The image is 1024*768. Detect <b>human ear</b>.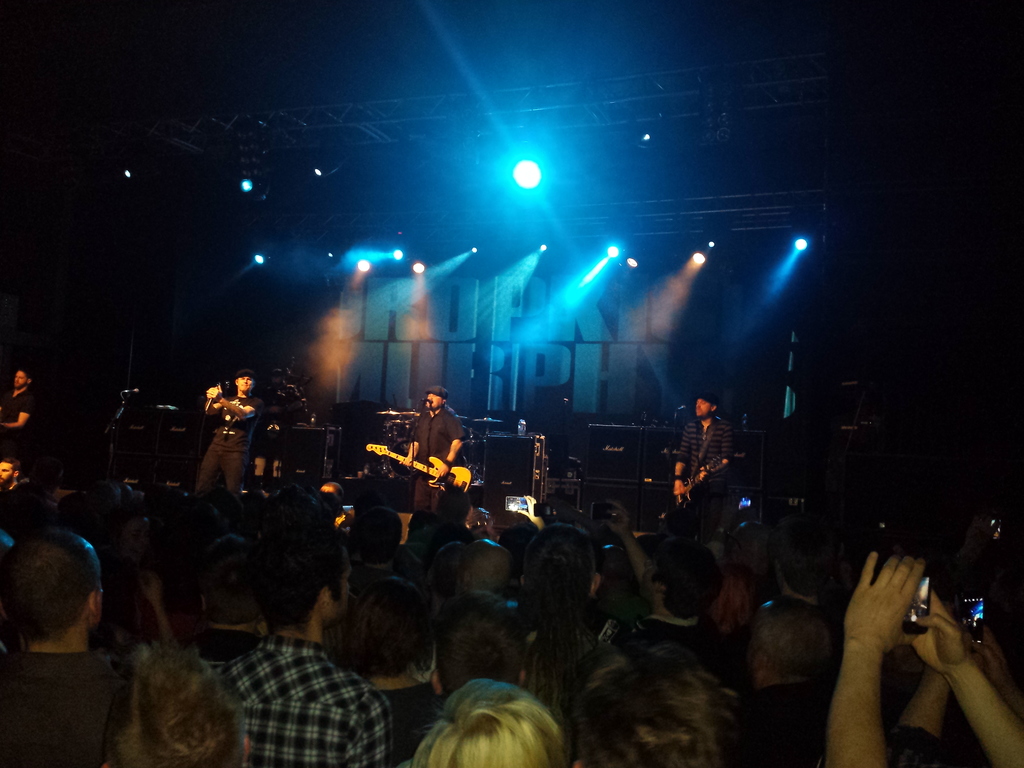
Detection: locate(429, 669, 440, 694).
